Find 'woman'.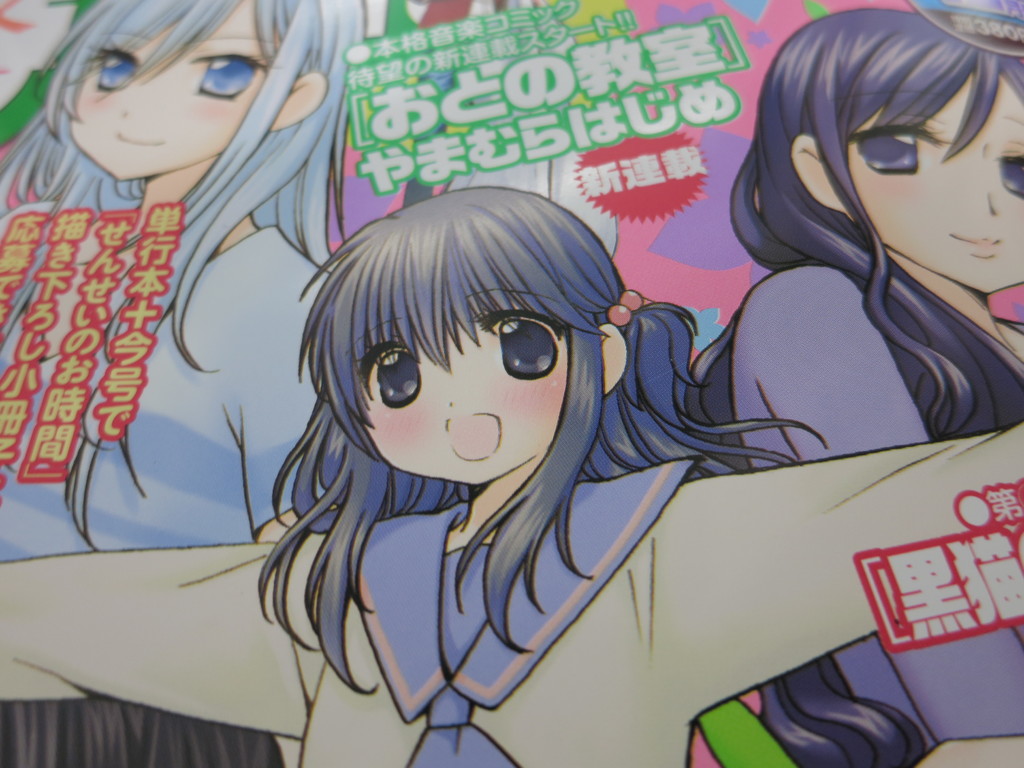
(0, 0, 349, 767).
